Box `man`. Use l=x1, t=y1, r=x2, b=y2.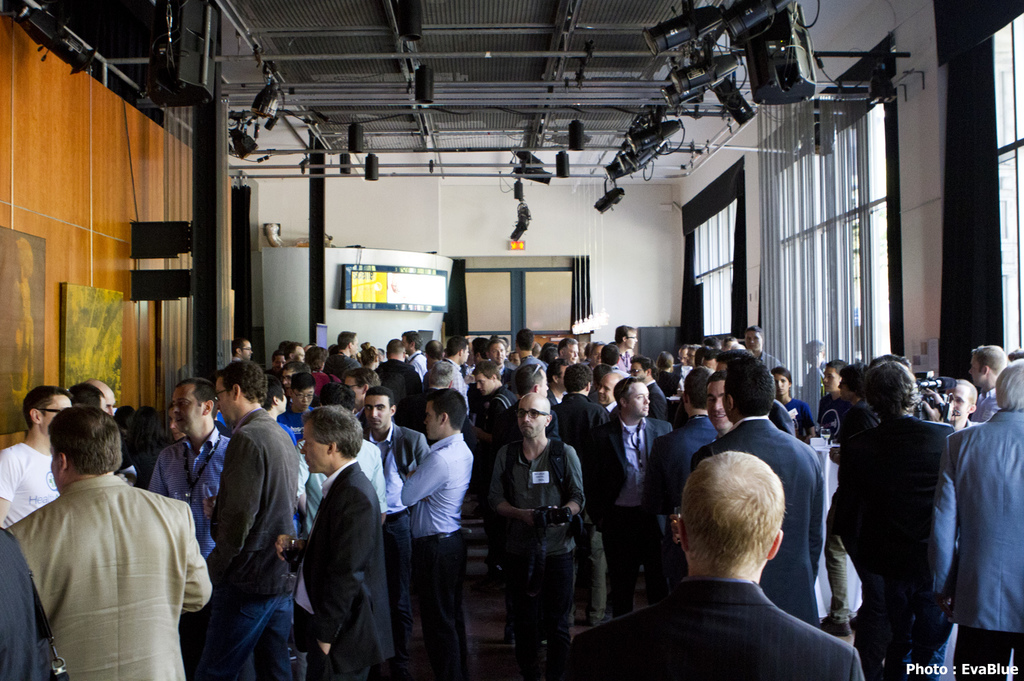
l=565, t=448, r=862, b=680.
